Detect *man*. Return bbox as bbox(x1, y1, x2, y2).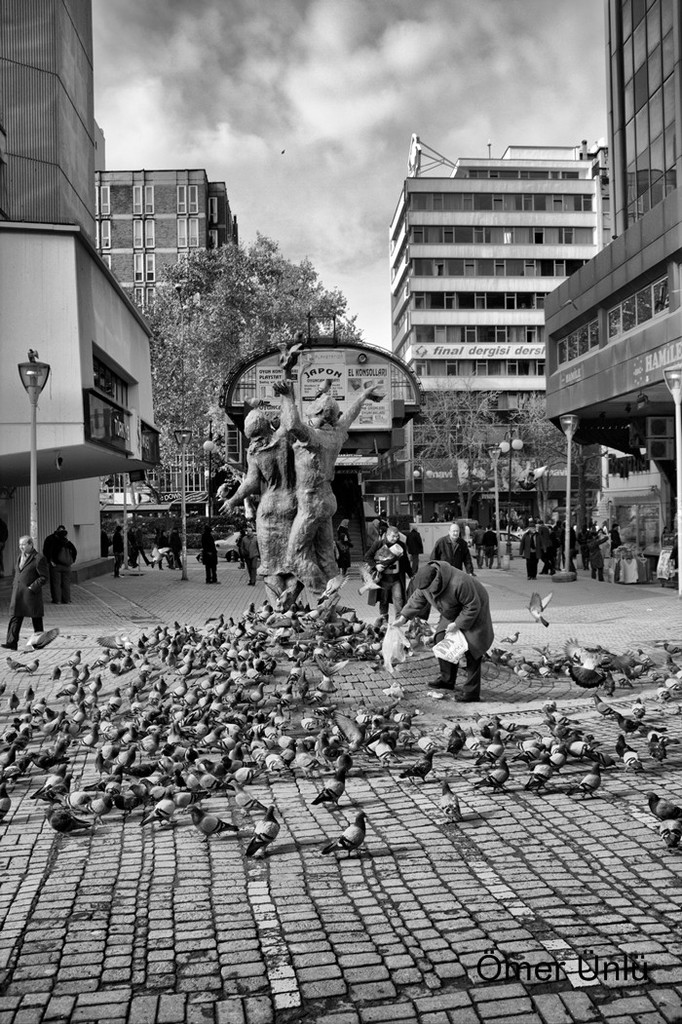
bbox(245, 526, 259, 585).
